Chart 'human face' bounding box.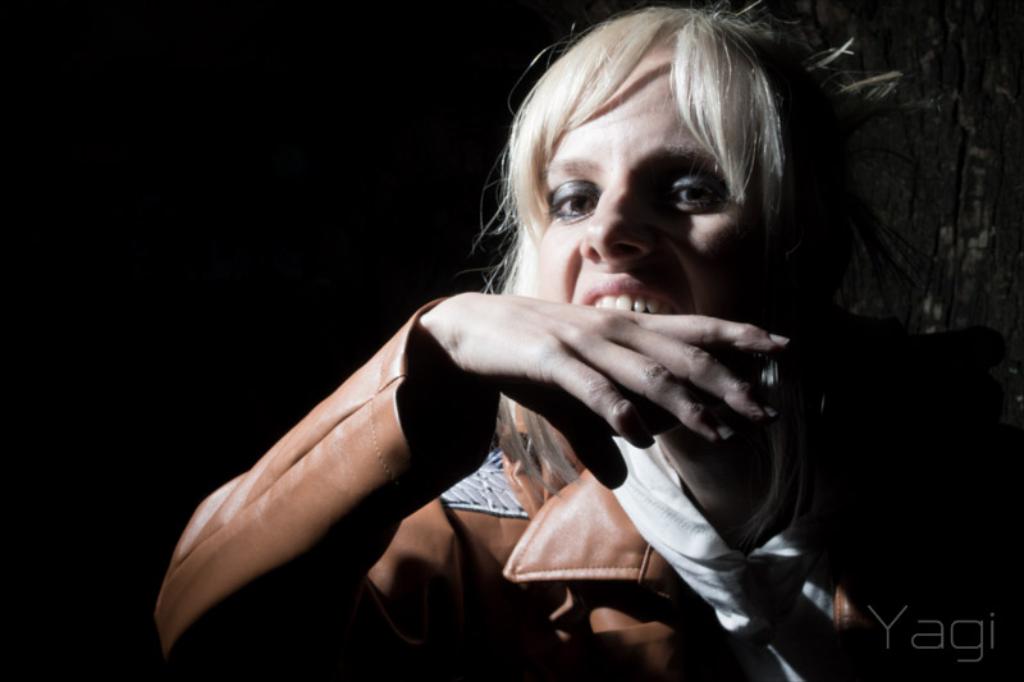
Charted: (x1=532, y1=41, x2=759, y2=439).
